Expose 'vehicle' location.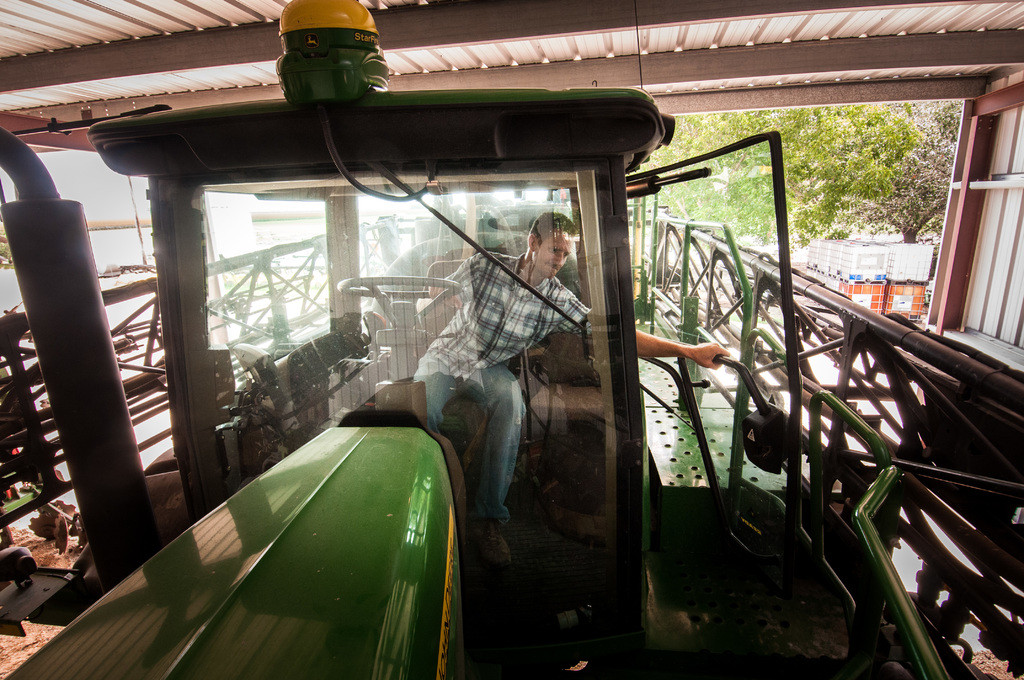
Exposed at [806,264,932,323].
